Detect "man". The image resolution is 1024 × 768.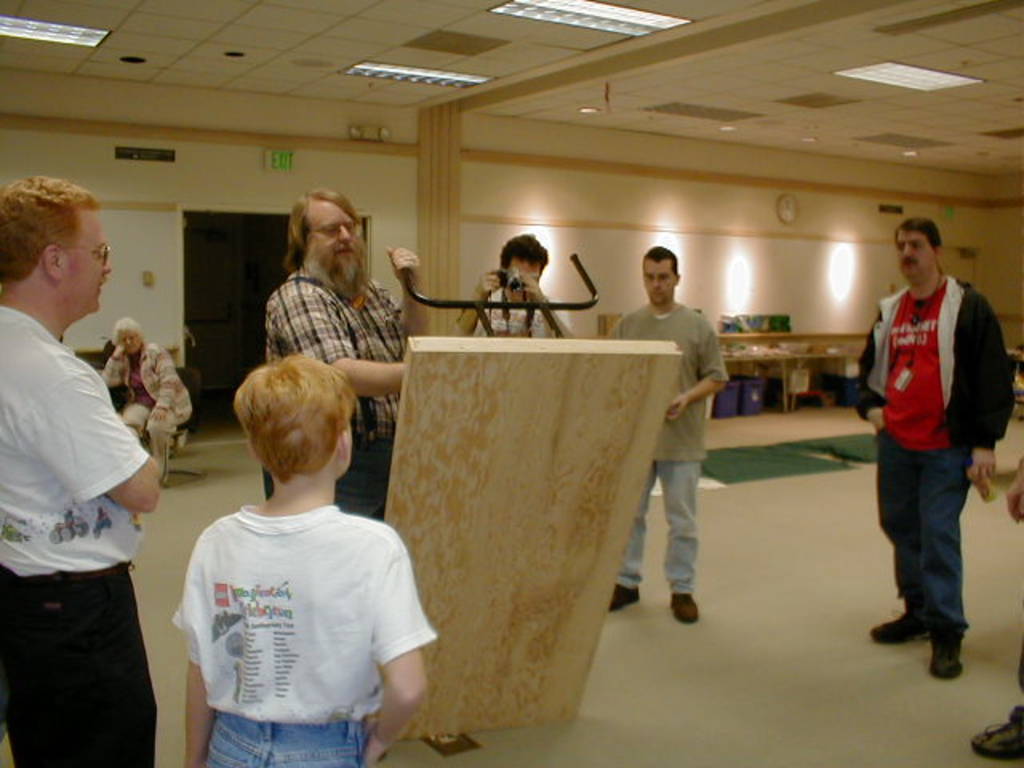
x1=0, y1=178, x2=163, y2=766.
